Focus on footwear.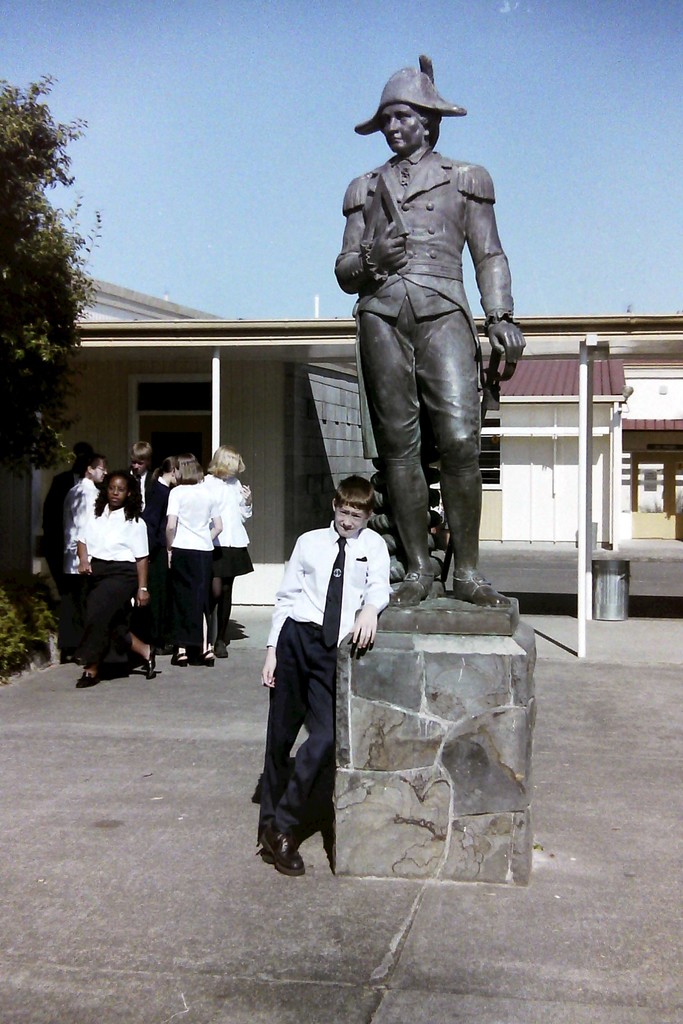
Focused at 74:671:98:689.
